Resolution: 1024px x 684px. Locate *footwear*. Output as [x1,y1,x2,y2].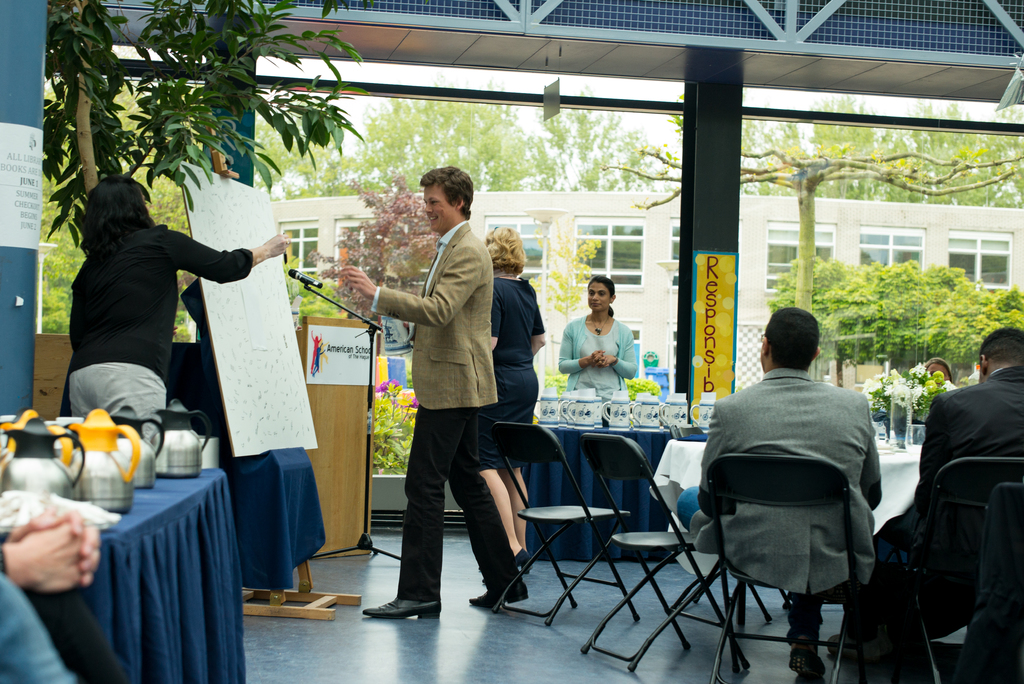
[790,648,835,681].
